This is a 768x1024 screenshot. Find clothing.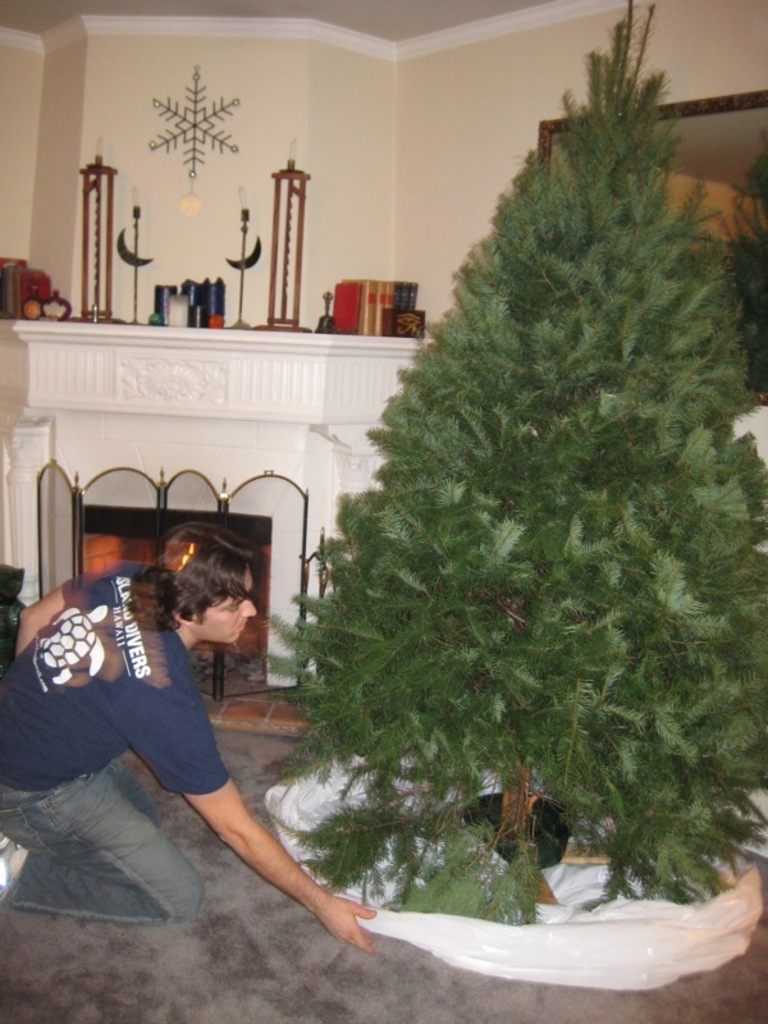
Bounding box: <bbox>0, 553, 232, 925</bbox>.
